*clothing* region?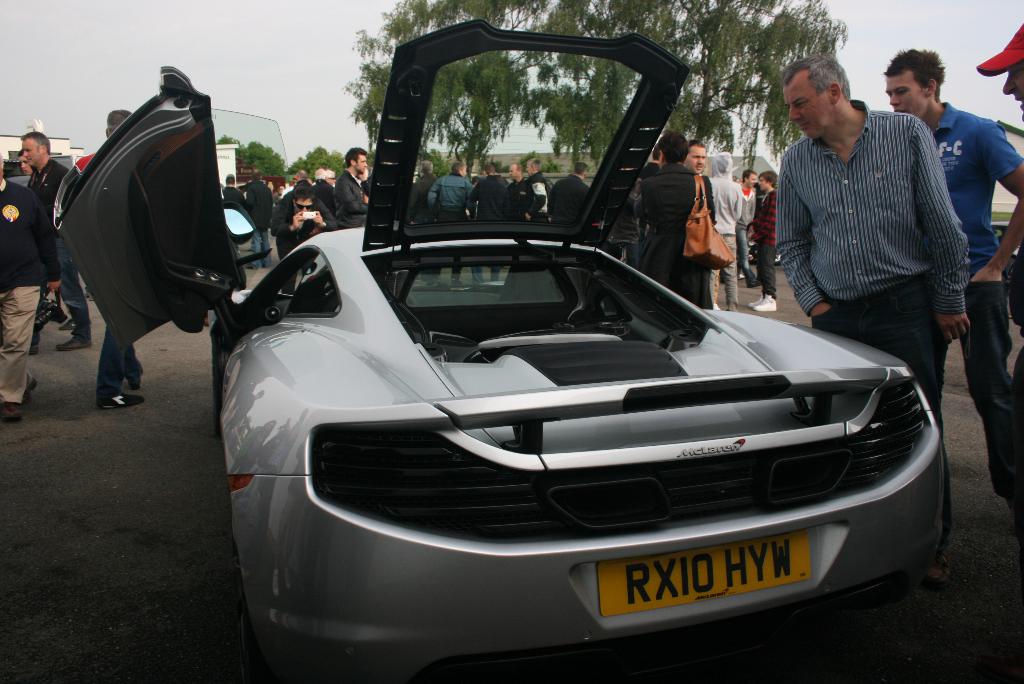
x1=710 y1=168 x2=754 y2=287
